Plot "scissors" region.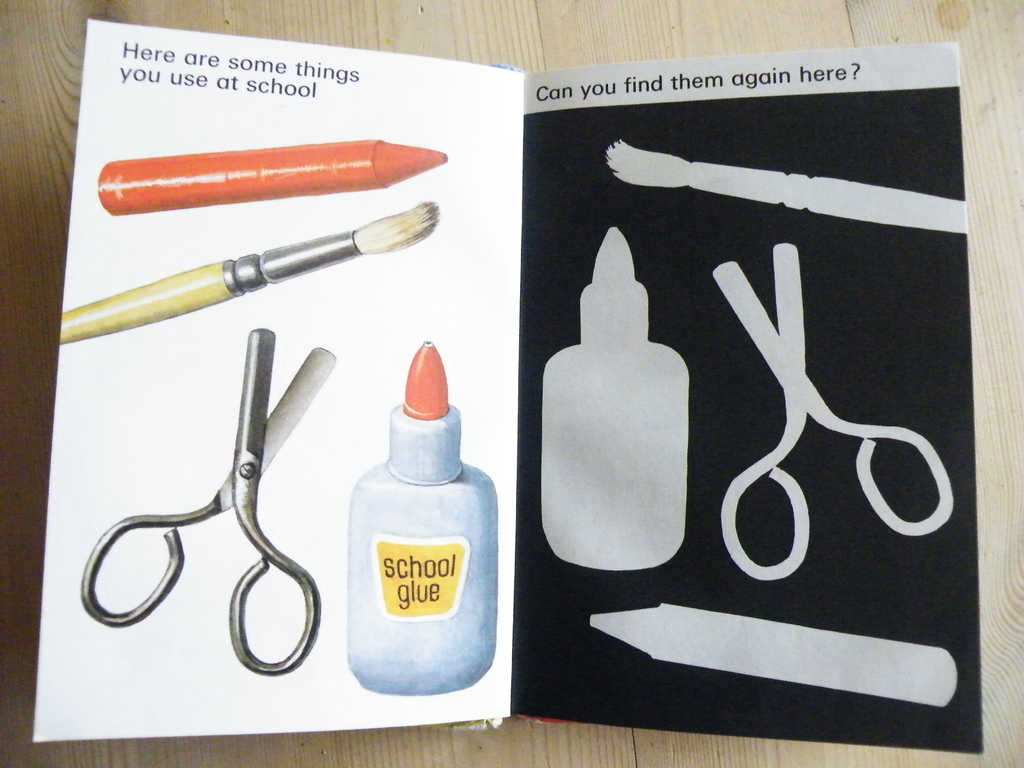
Plotted at BBox(82, 326, 323, 676).
